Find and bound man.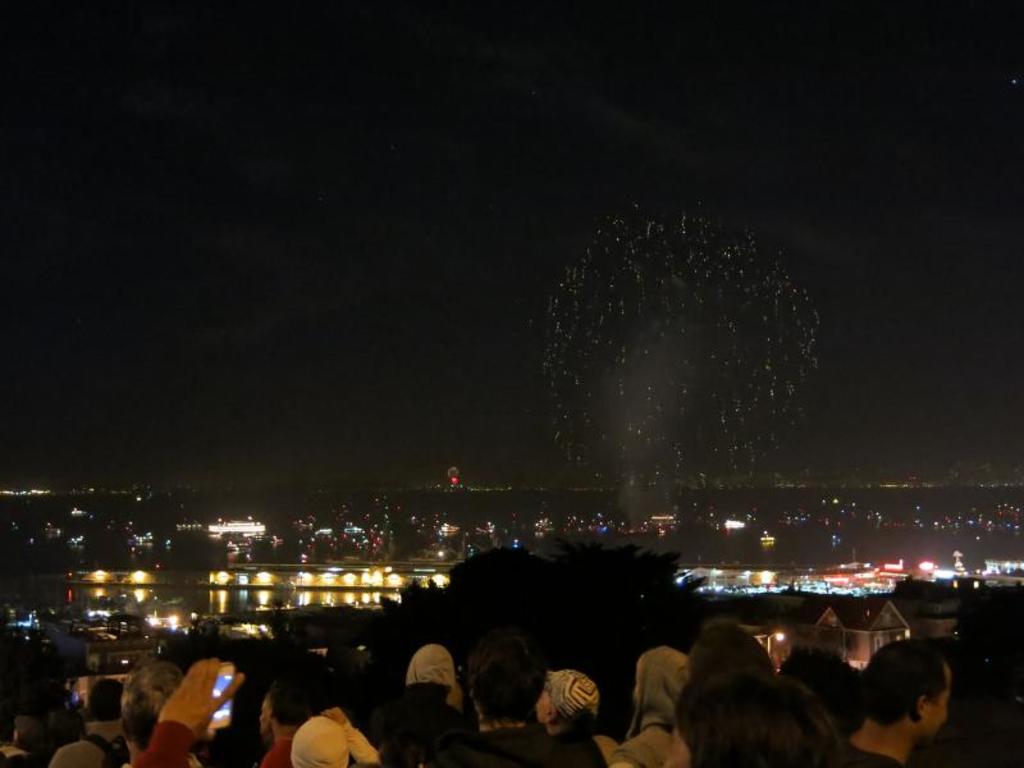
Bound: x1=844, y1=646, x2=955, y2=762.
